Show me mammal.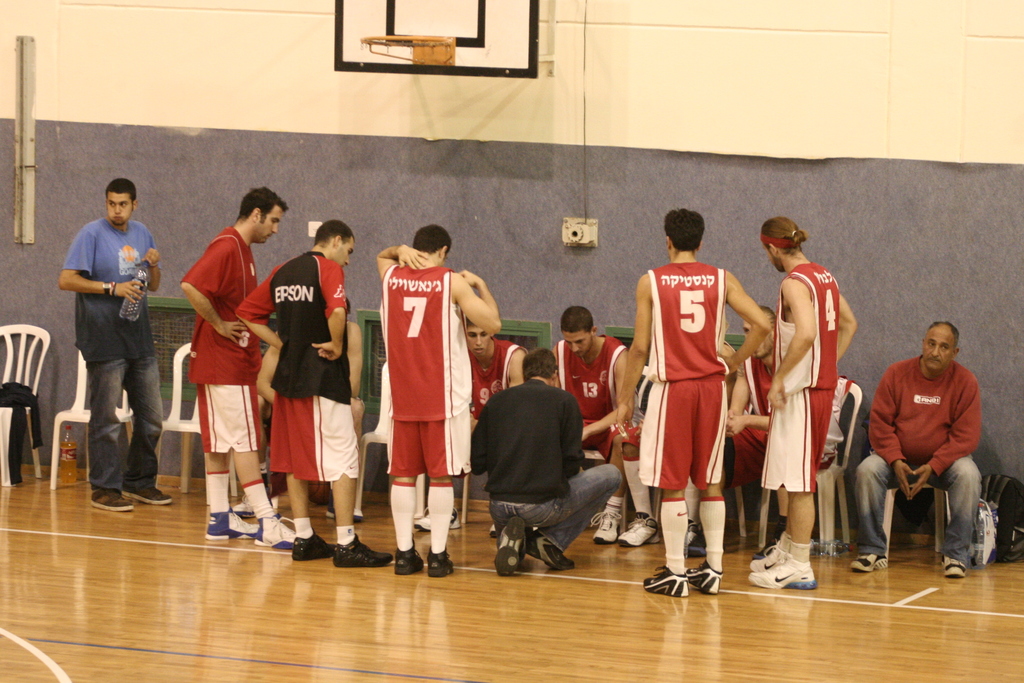
mammal is here: pyautogui.locateOnScreen(52, 179, 156, 512).
